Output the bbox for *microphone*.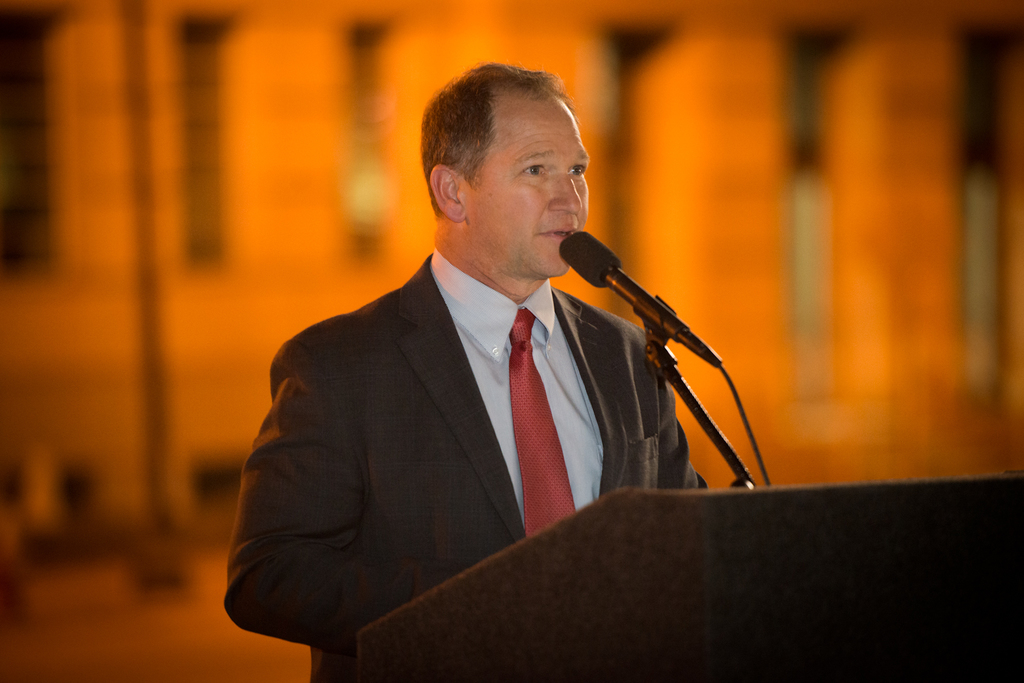
select_region(553, 226, 723, 380).
